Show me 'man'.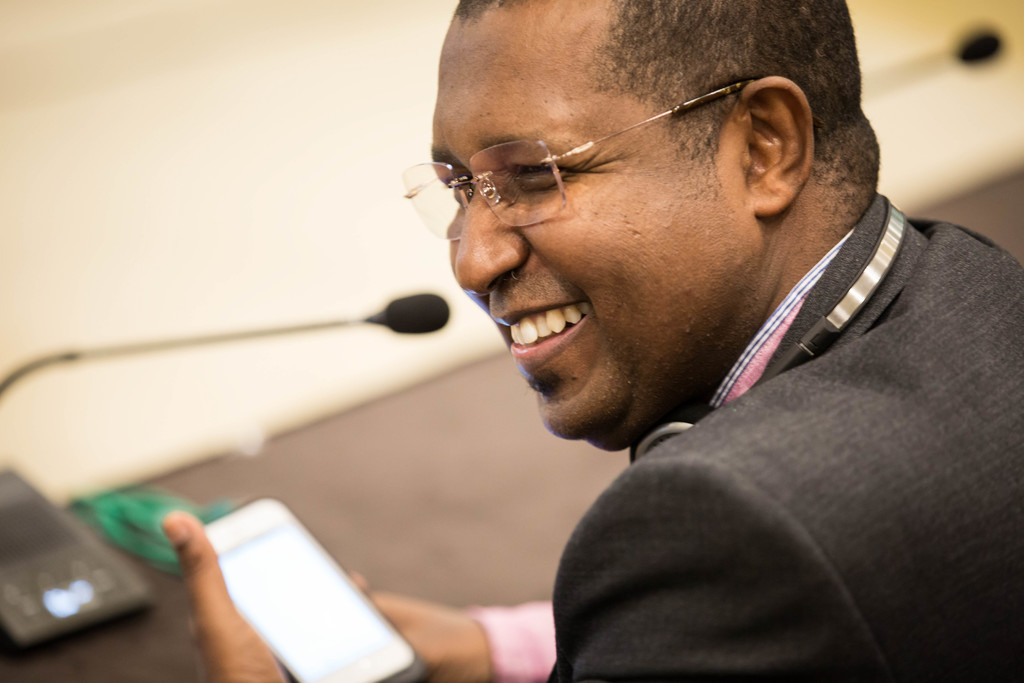
'man' is here: (161, 0, 1023, 682).
